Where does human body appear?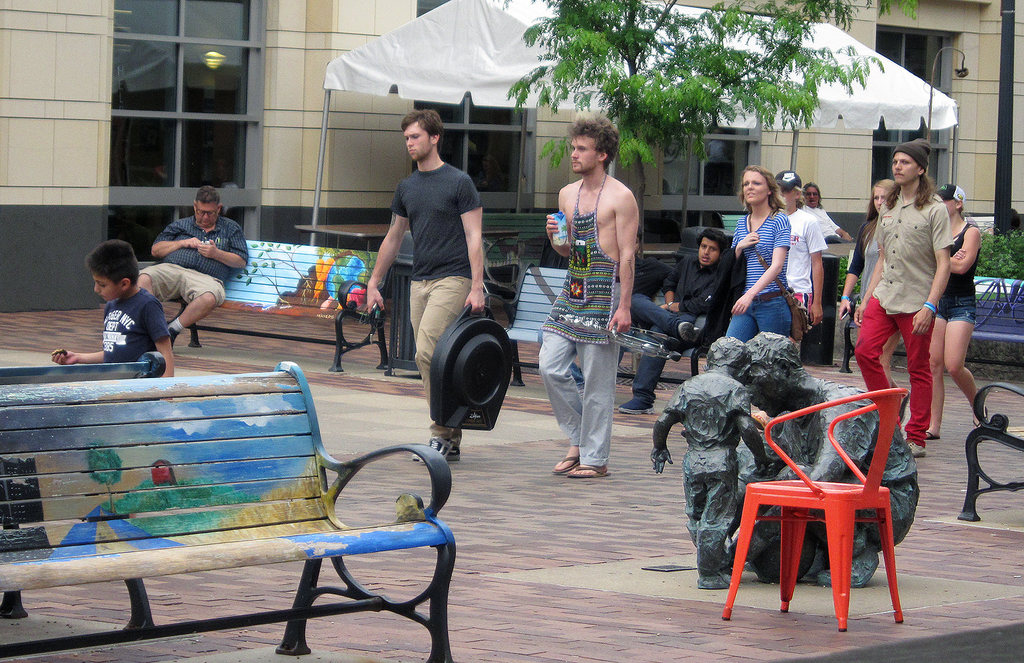
Appears at x1=922, y1=223, x2=988, y2=440.
